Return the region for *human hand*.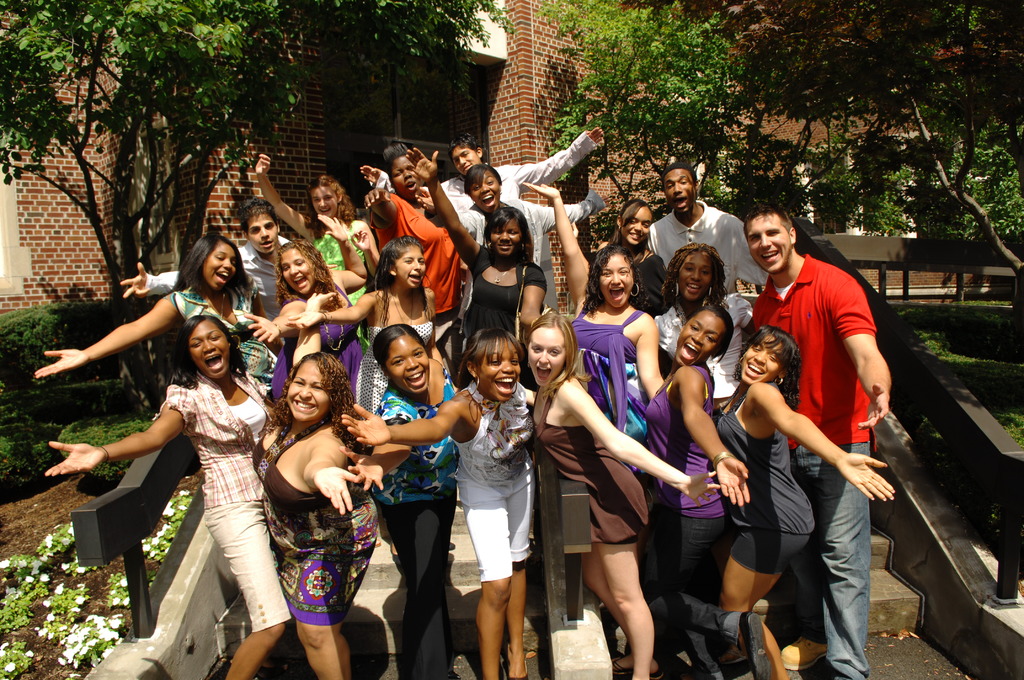
bbox(585, 126, 605, 145).
